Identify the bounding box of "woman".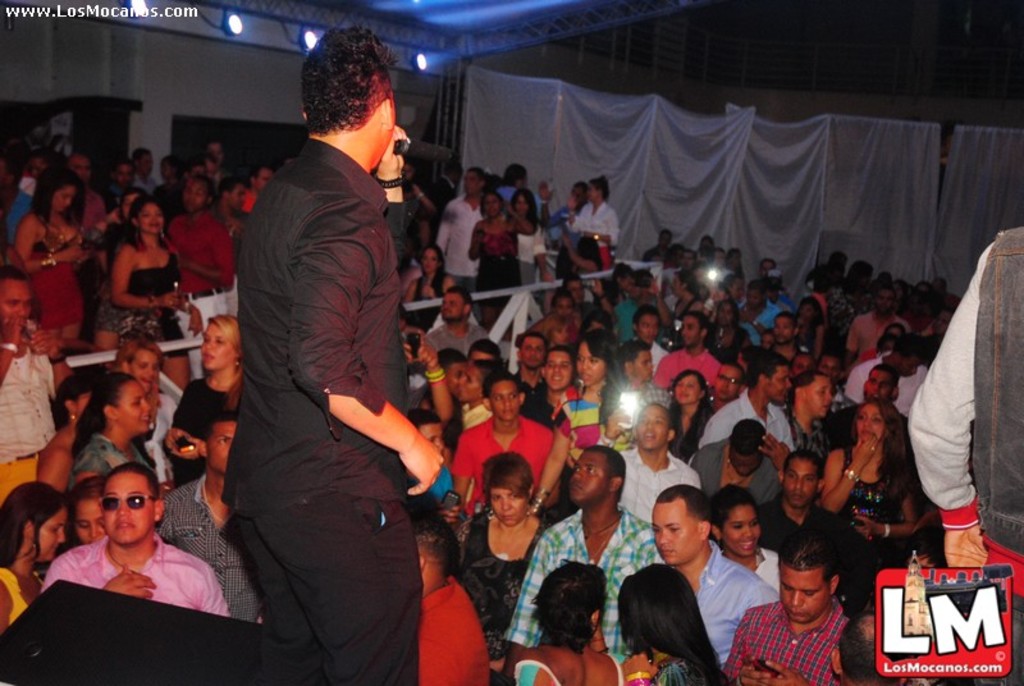
Rect(165, 311, 248, 490).
